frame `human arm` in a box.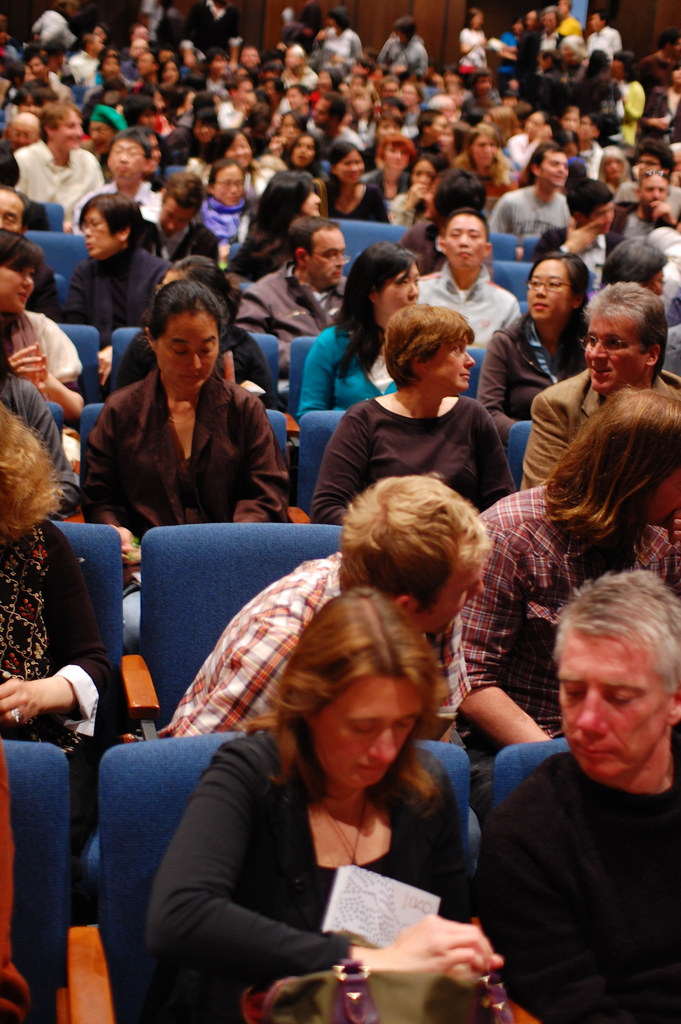
0 533 110 738.
